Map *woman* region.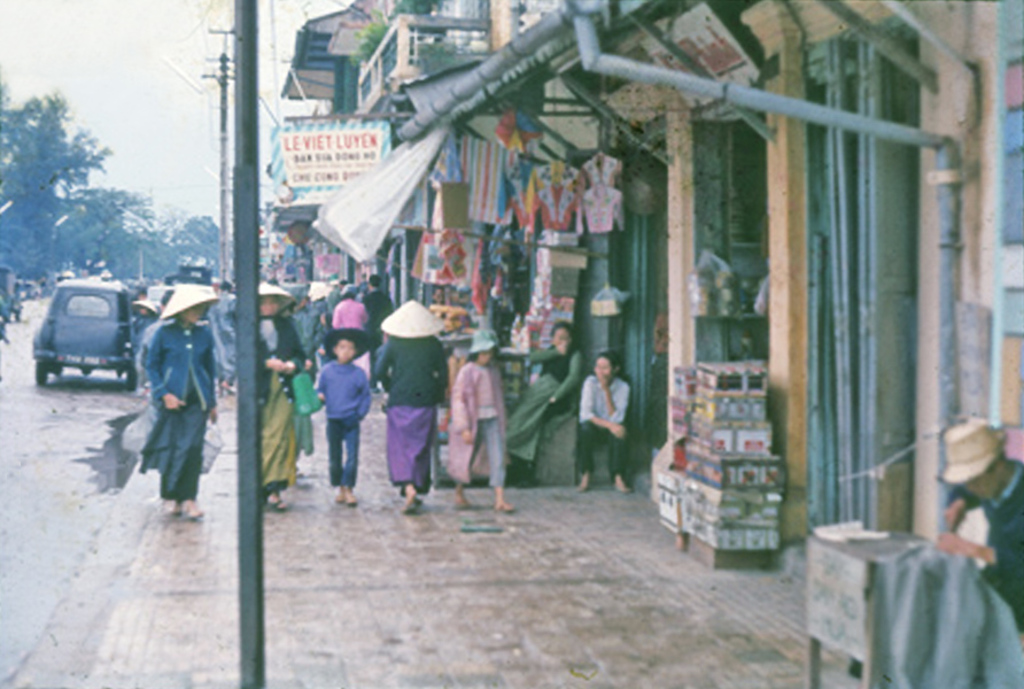
Mapped to 139:286:214:521.
